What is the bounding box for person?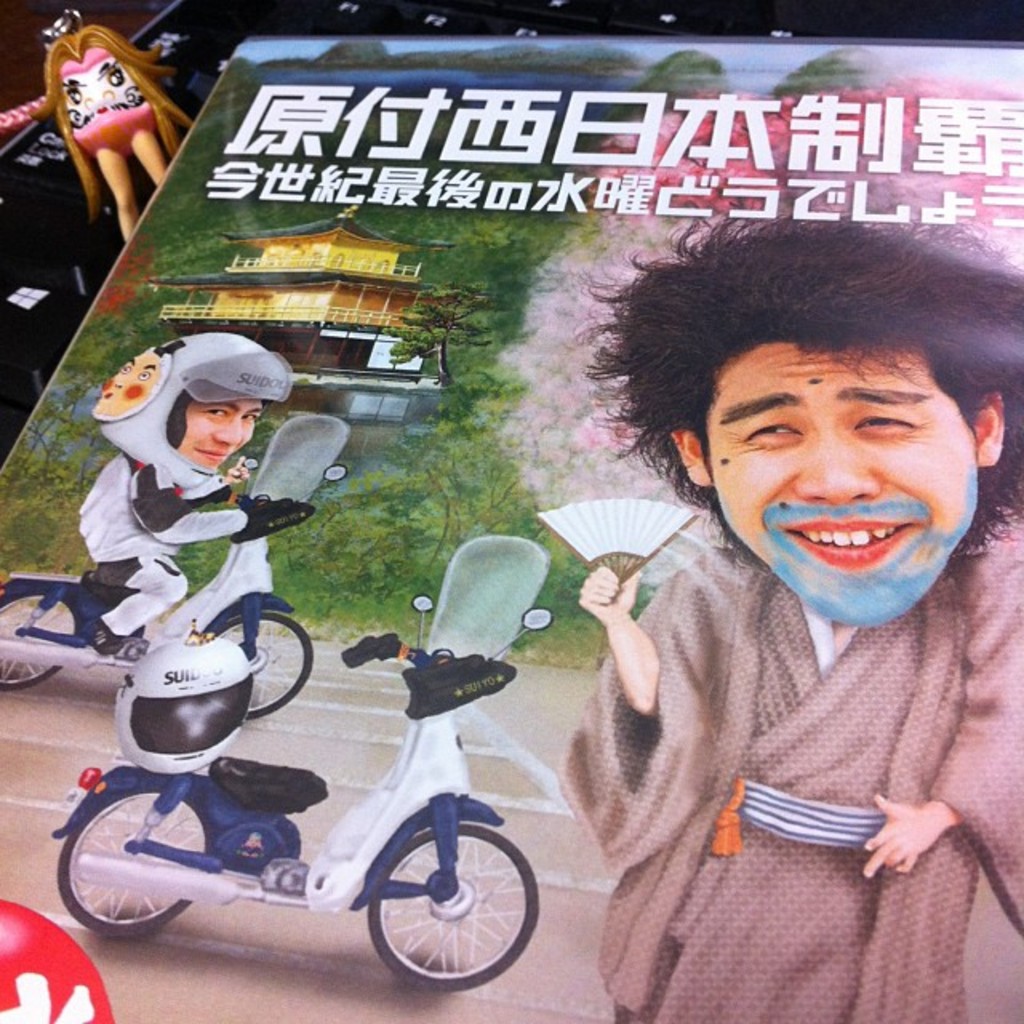
557, 186, 1022, 1022.
